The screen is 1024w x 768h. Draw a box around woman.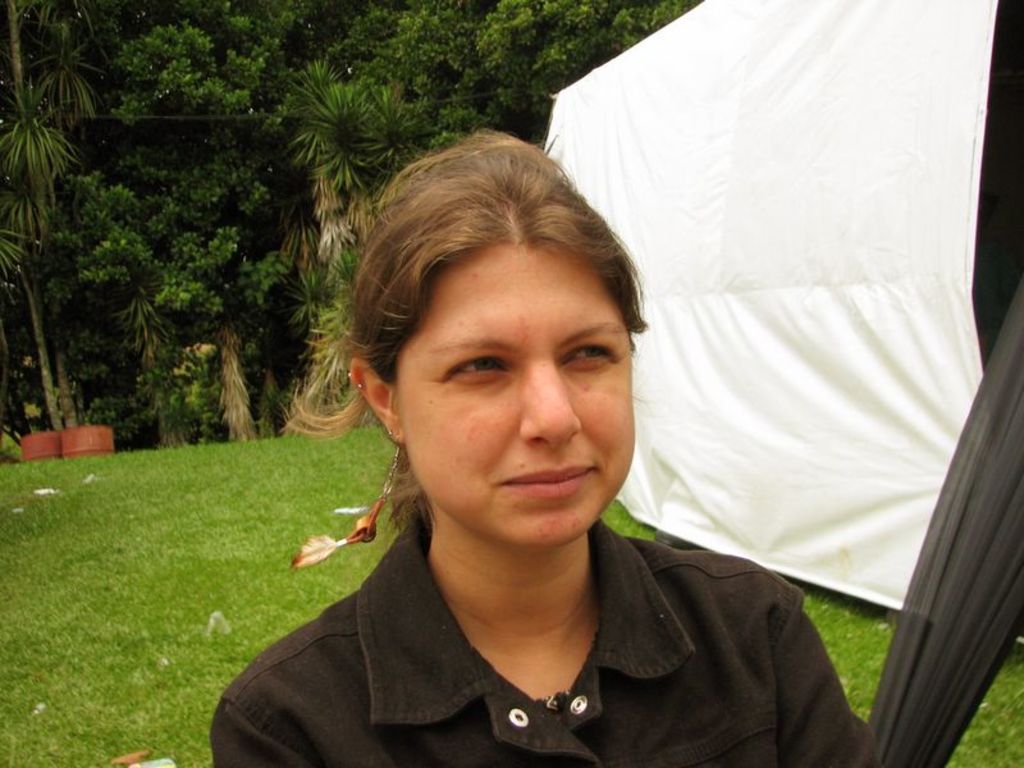
bbox=(236, 142, 813, 767).
